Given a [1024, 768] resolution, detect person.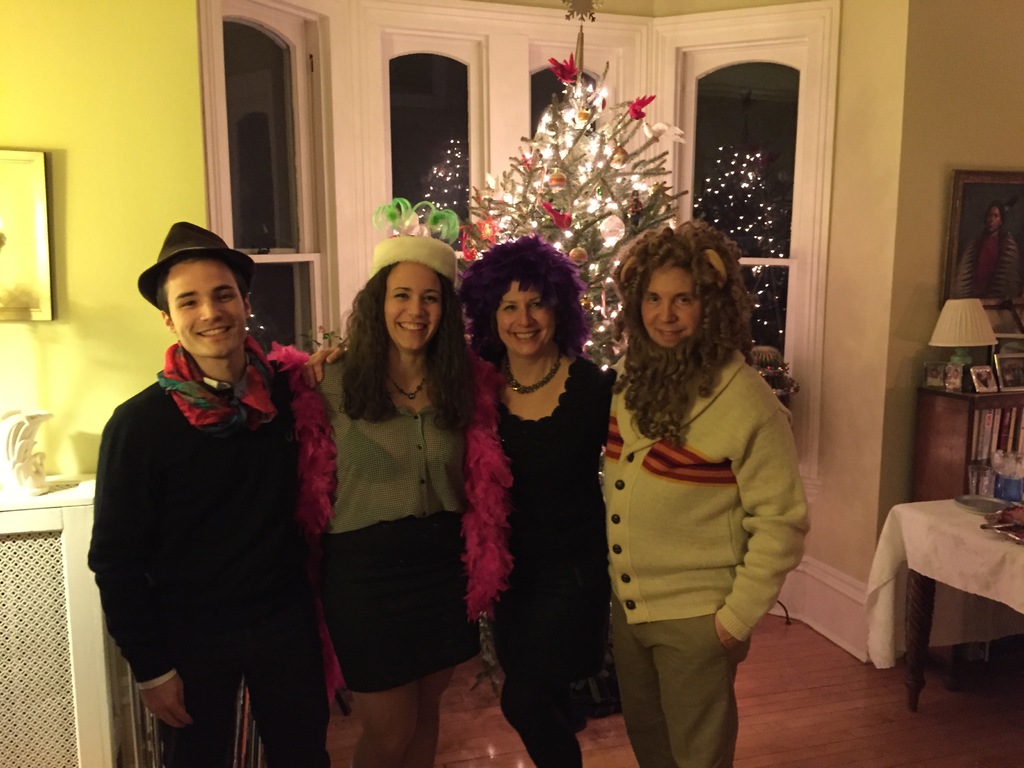
(604,214,812,767).
